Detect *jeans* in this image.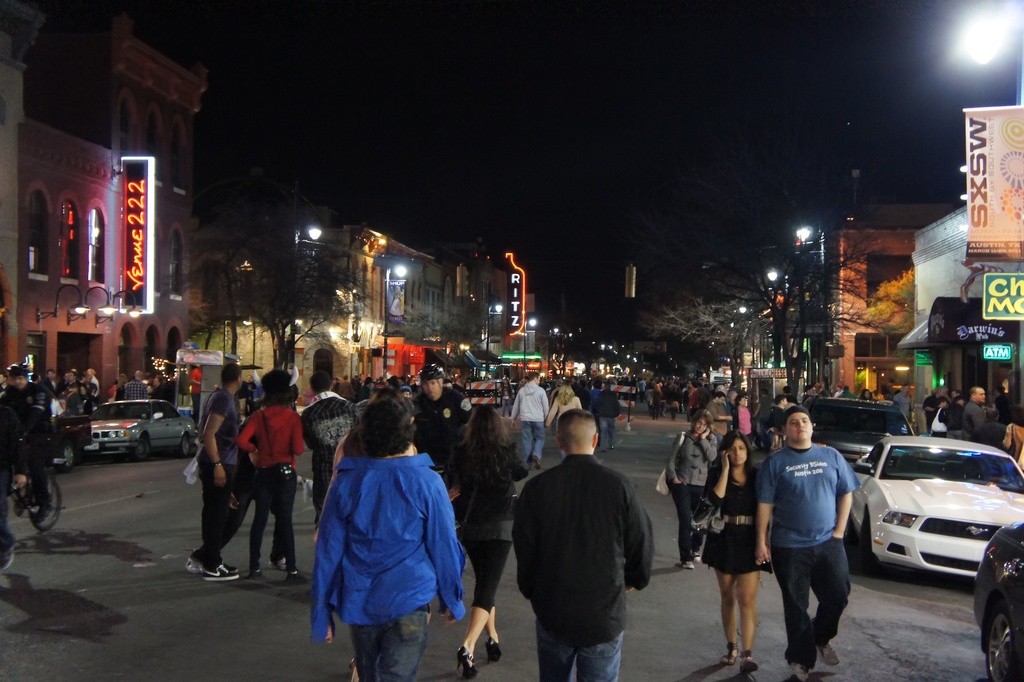
Detection: pyautogui.locateOnScreen(778, 548, 856, 670).
